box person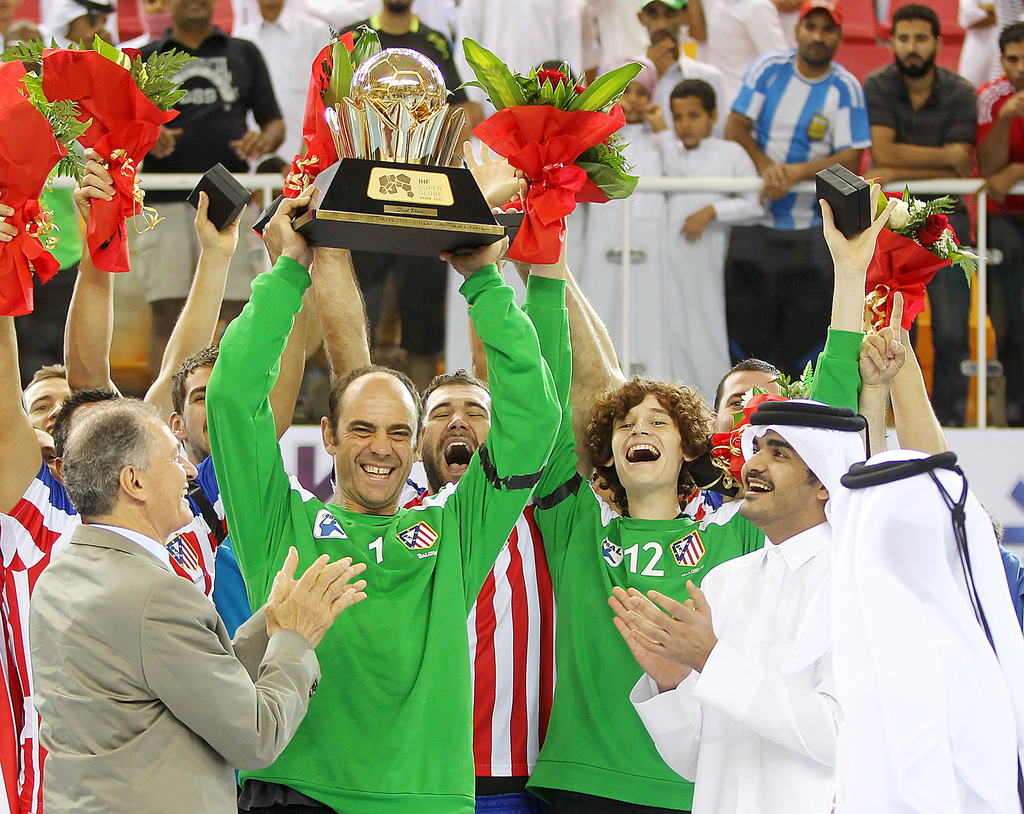
840,288,1023,813
